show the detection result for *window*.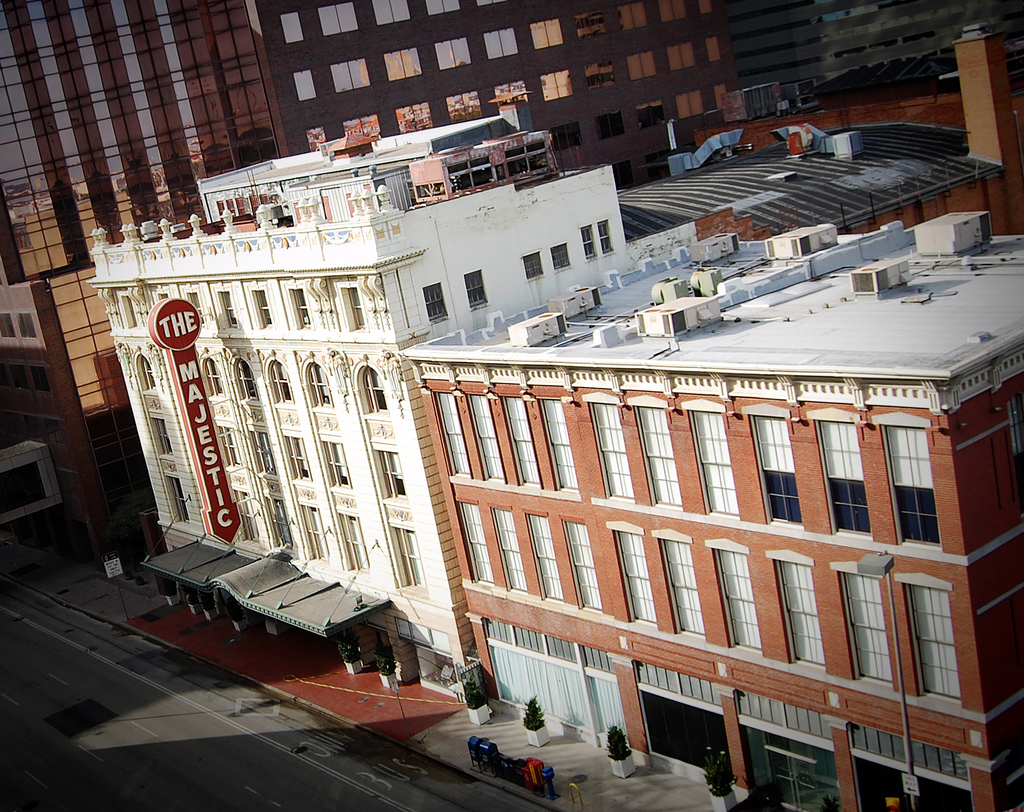
(x1=596, y1=111, x2=624, y2=140).
